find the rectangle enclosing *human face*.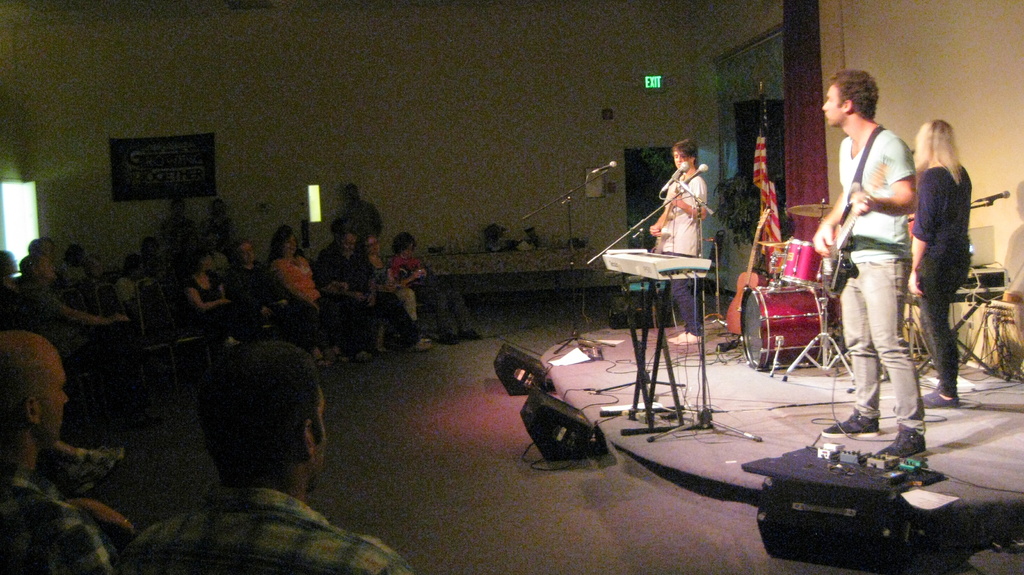
box(36, 353, 69, 444).
